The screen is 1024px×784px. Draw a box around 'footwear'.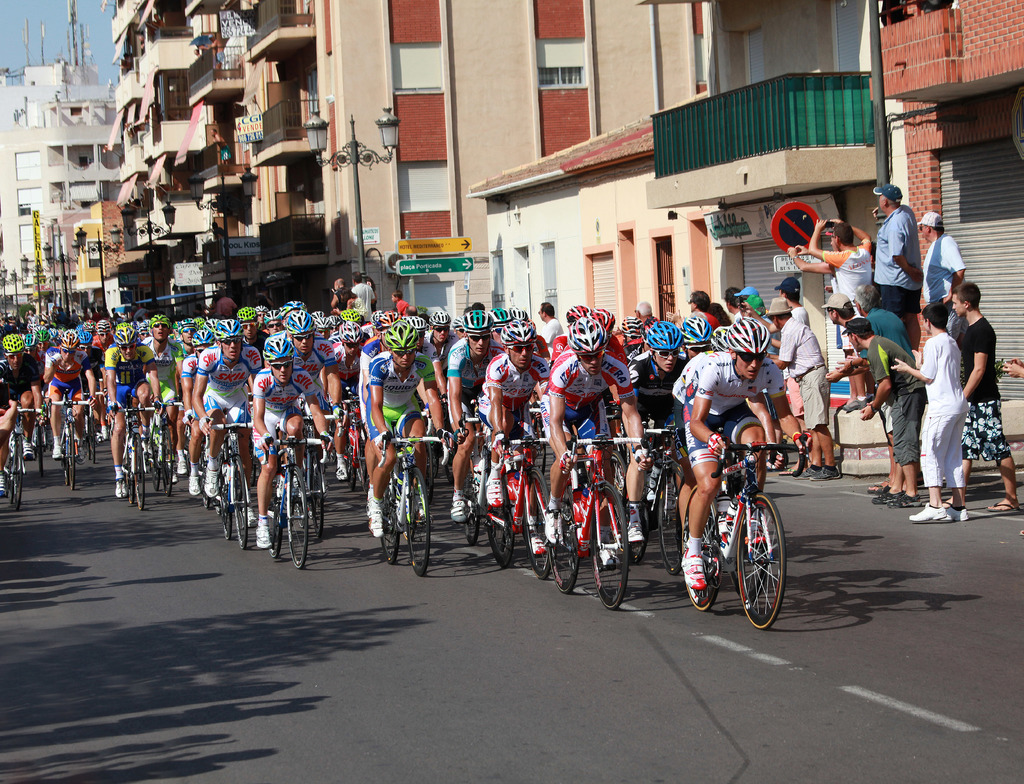
(left=0, top=473, right=7, bottom=495).
